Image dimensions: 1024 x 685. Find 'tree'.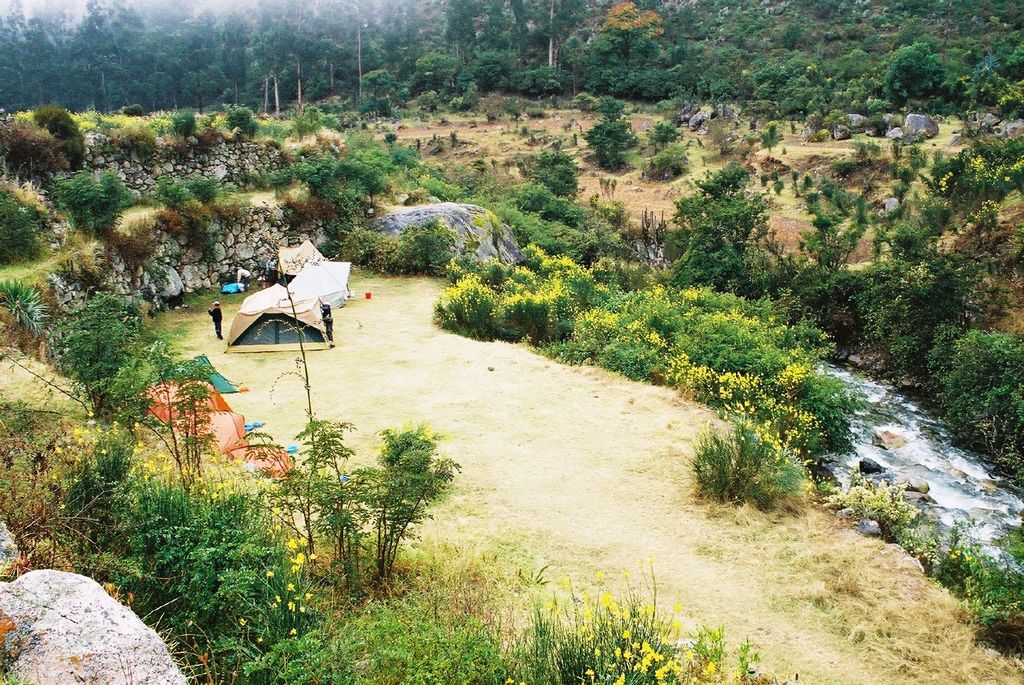
<bbox>675, 156, 769, 298</bbox>.
